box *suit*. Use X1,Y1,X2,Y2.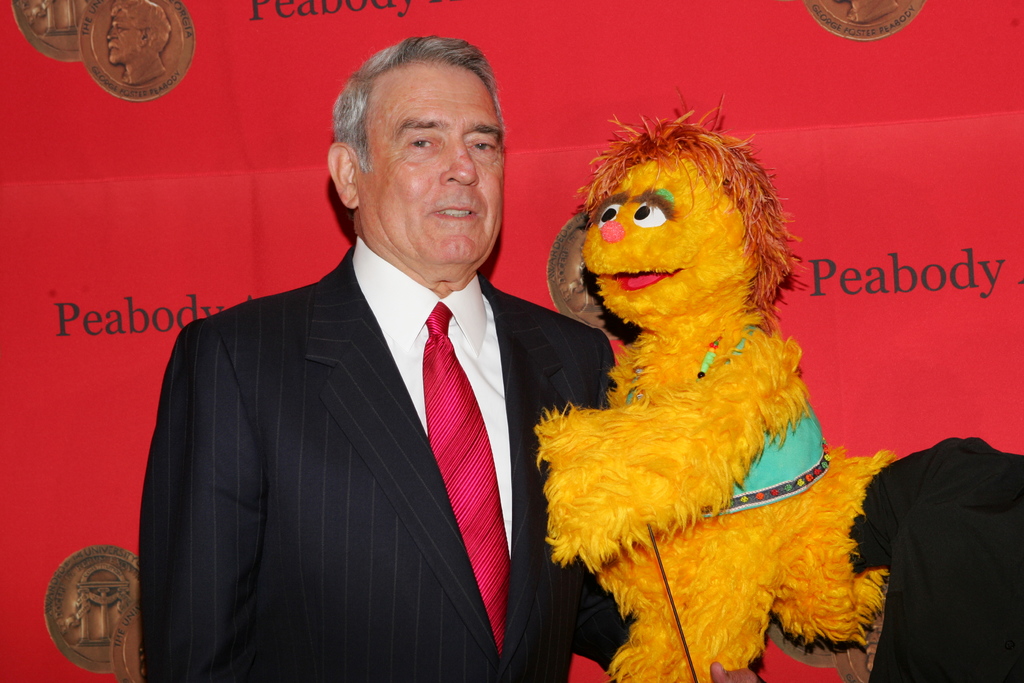
134,122,607,682.
